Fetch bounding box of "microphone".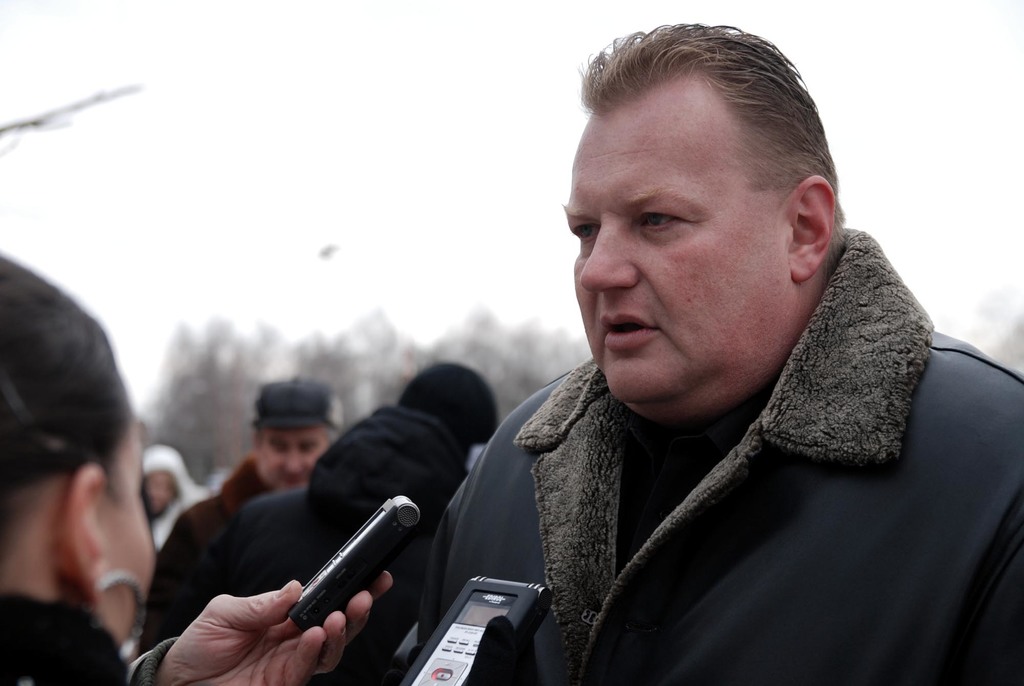
Bbox: bbox=[376, 496, 434, 539].
